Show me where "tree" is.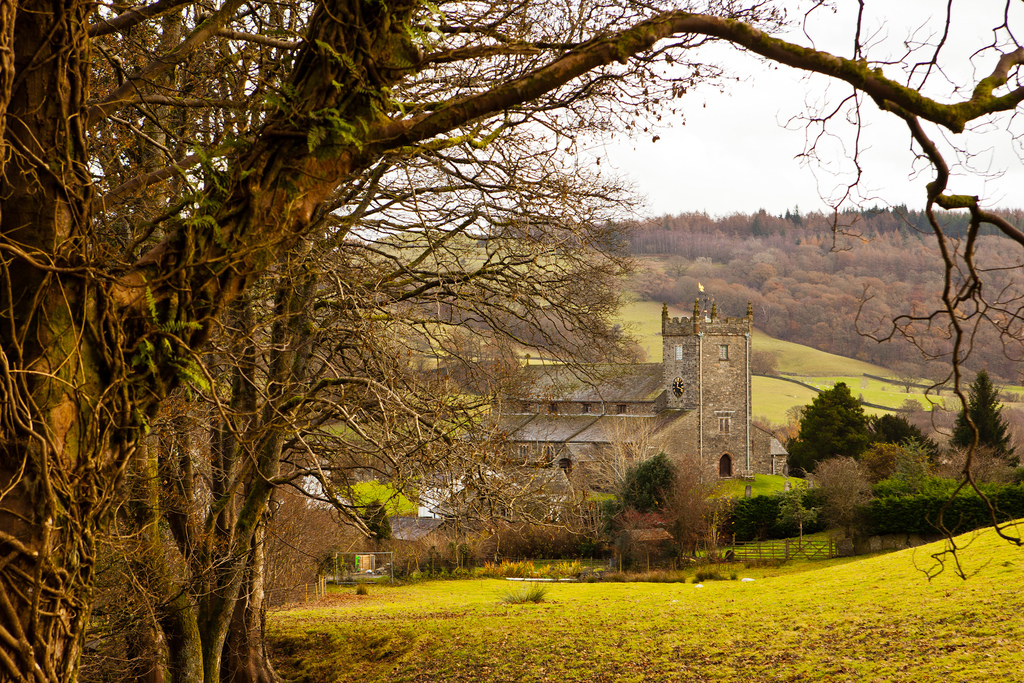
"tree" is at box=[258, 483, 362, 607].
